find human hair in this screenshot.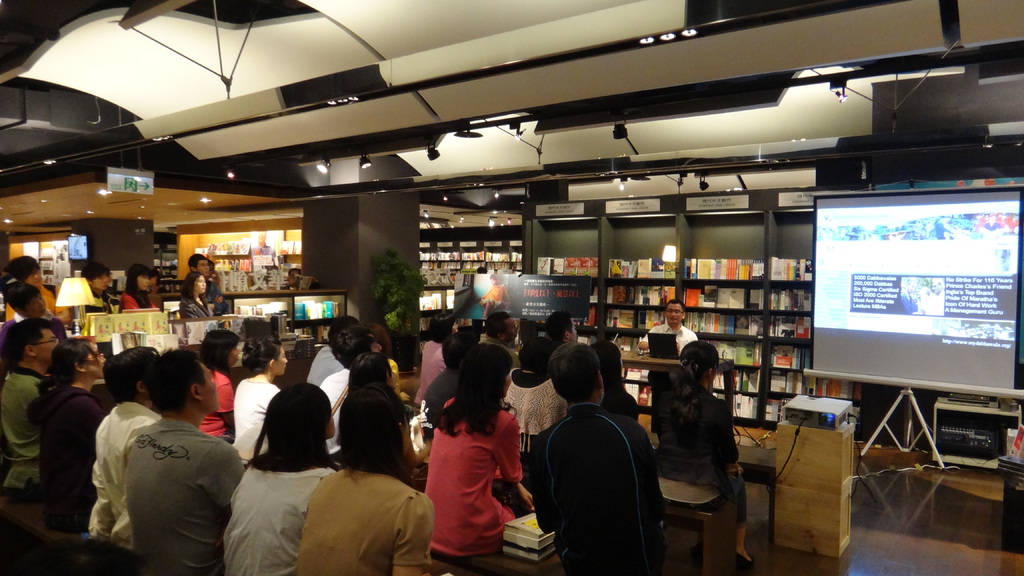
The bounding box for human hair is 243/337/280/372.
